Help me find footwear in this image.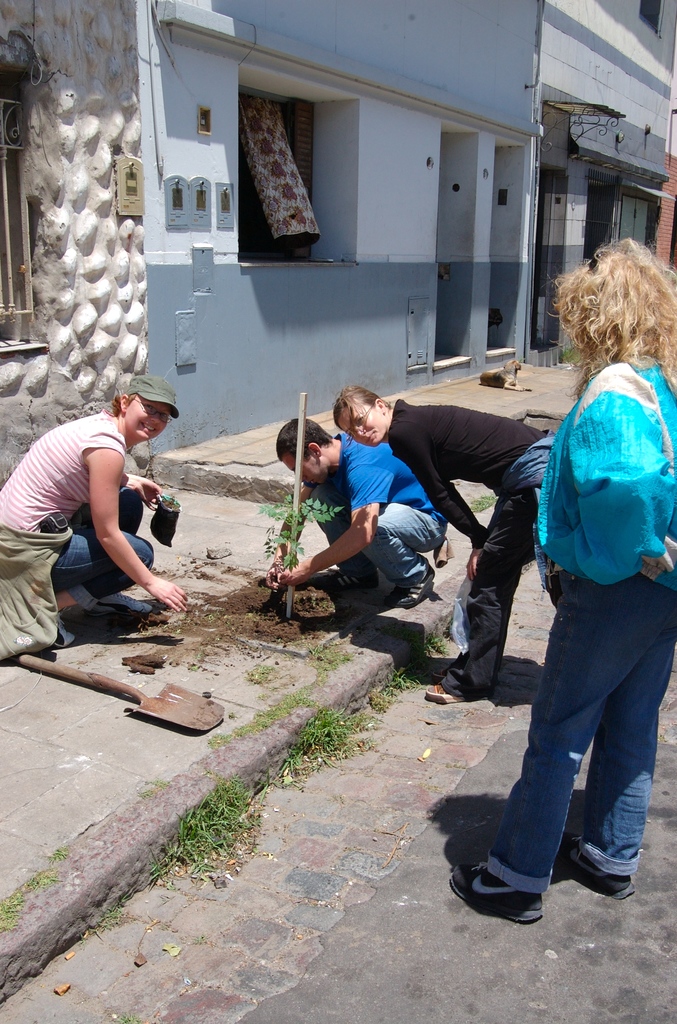
Found it: left=385, top=568, right=436, bottom=606.
